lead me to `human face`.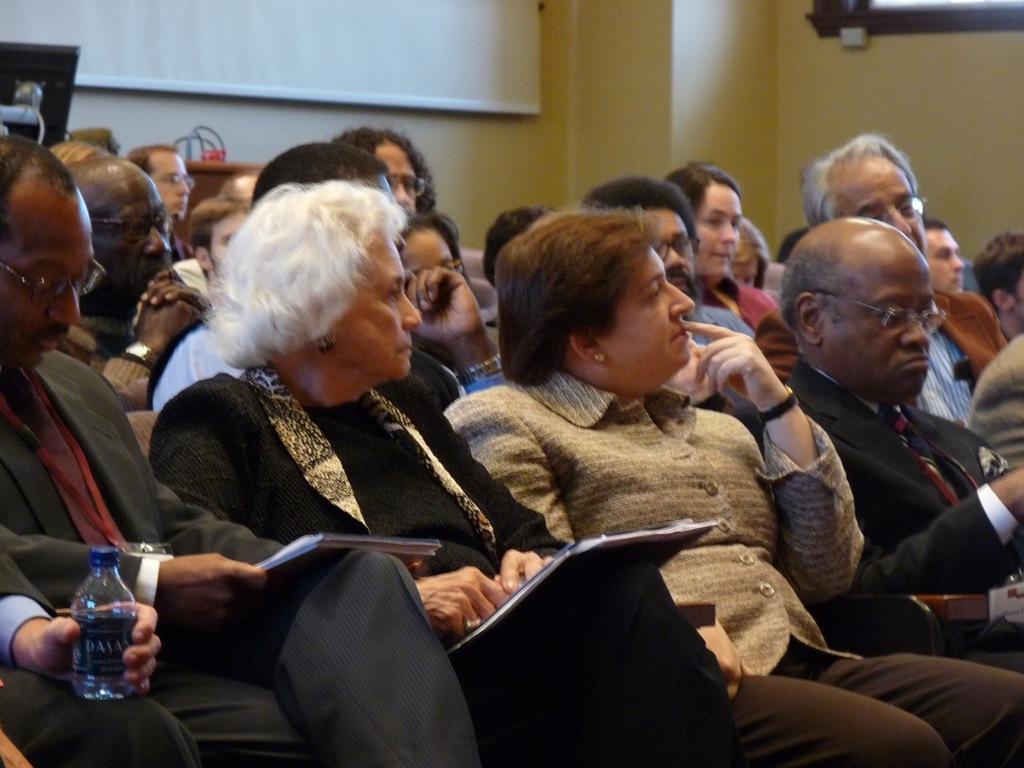
Lead to locate(332, 236, 424, 378).
